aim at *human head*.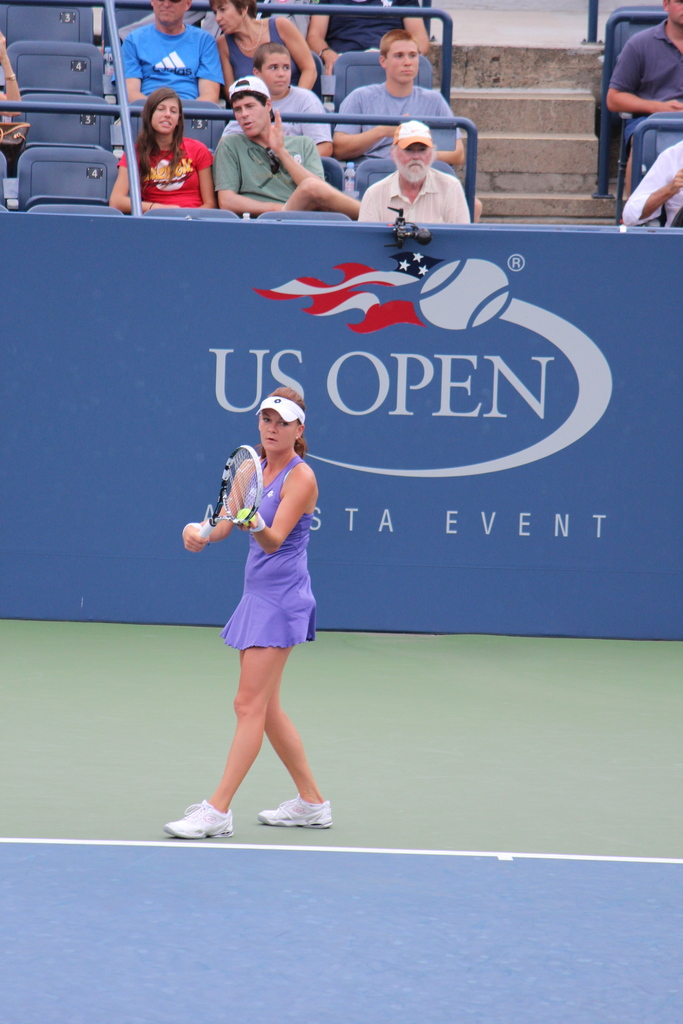
Aimed at 210, 0, 256, 35.
